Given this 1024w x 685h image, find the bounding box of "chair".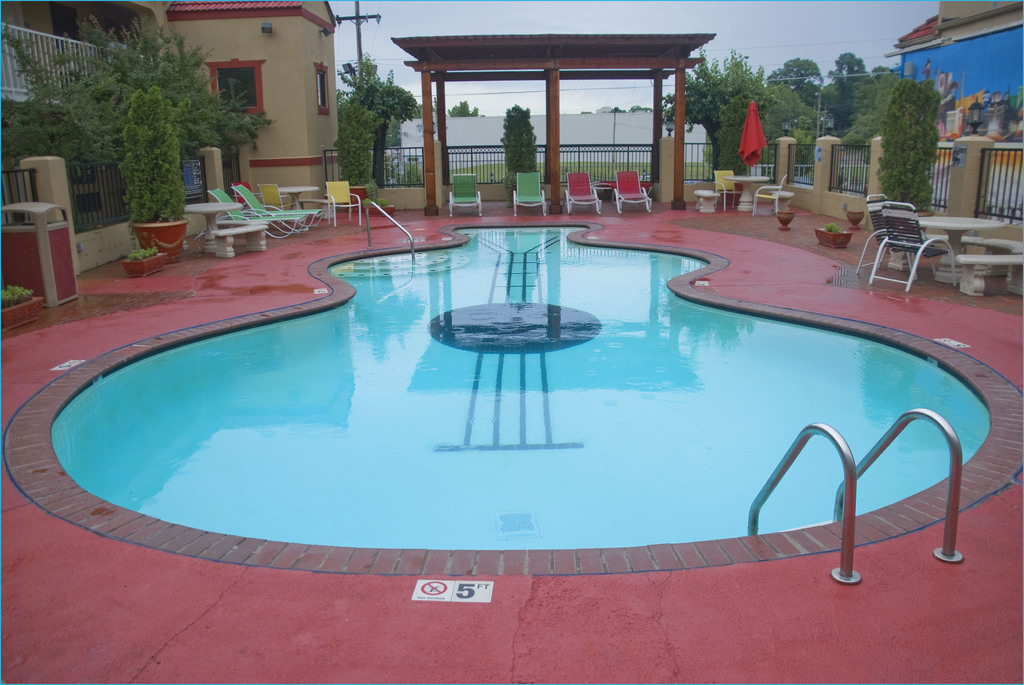
(449,175,484,219).
